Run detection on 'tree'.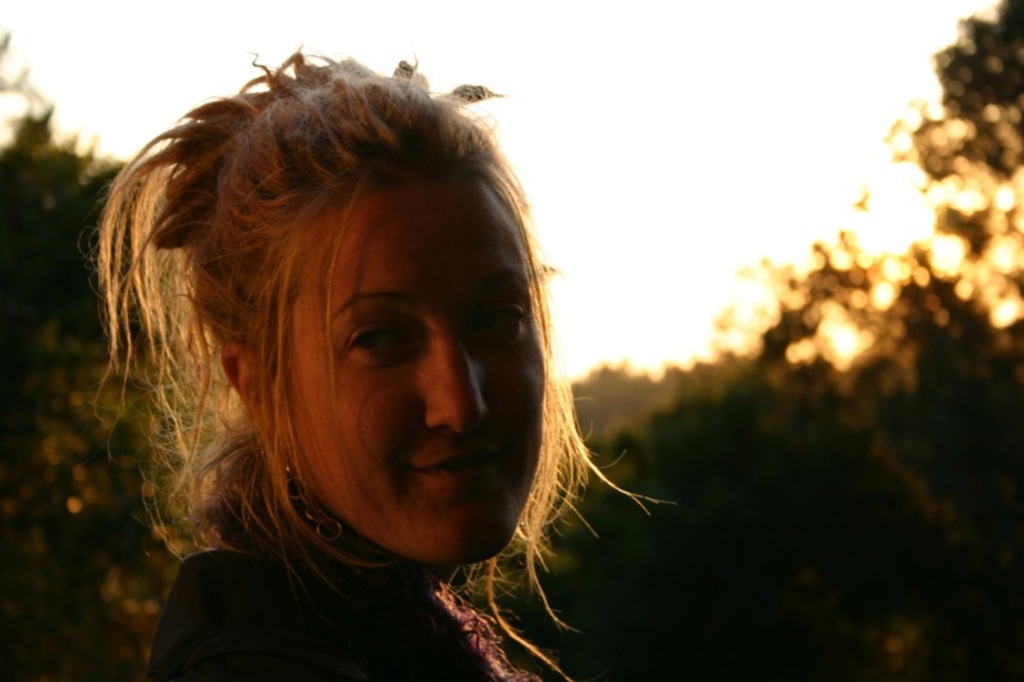
Result: bbox(458, 0, 1023, 681).
